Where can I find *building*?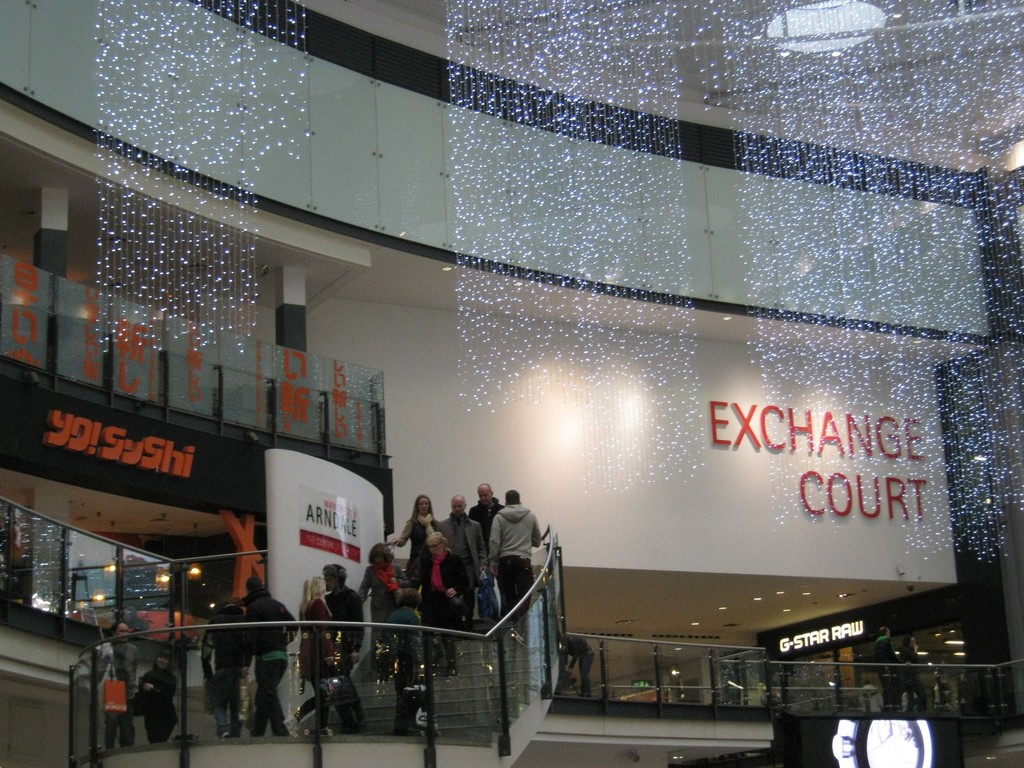
You can find it at locate(0, 0, 1023, 767).
